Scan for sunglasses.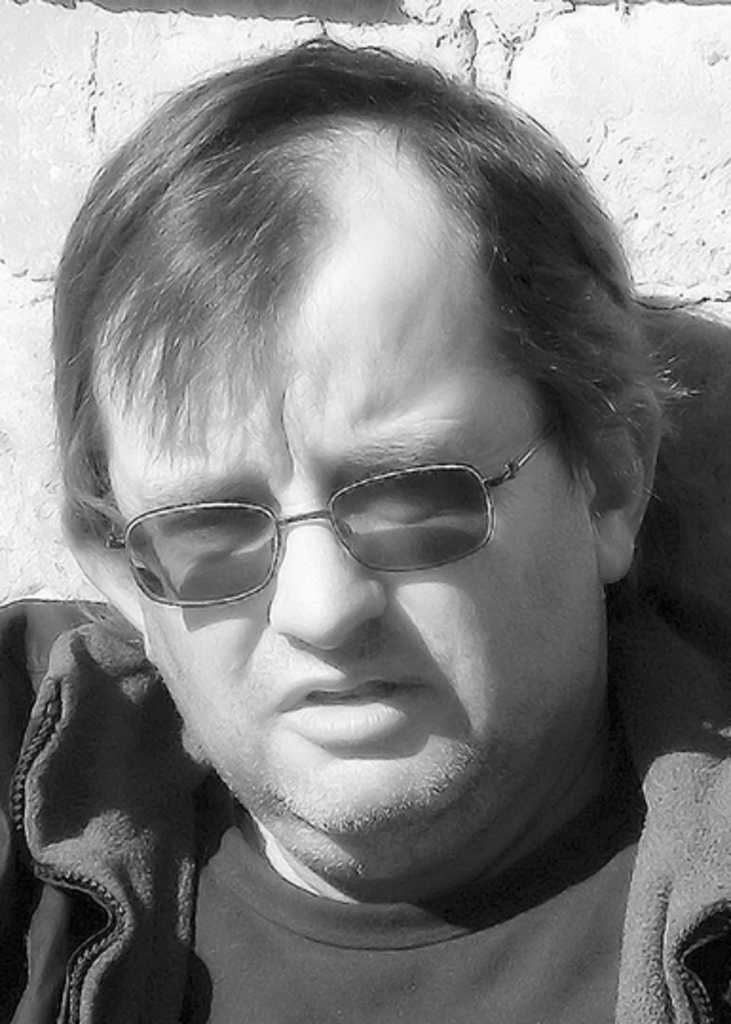
Scan result: bbox=(63, 407, 579, 633).
